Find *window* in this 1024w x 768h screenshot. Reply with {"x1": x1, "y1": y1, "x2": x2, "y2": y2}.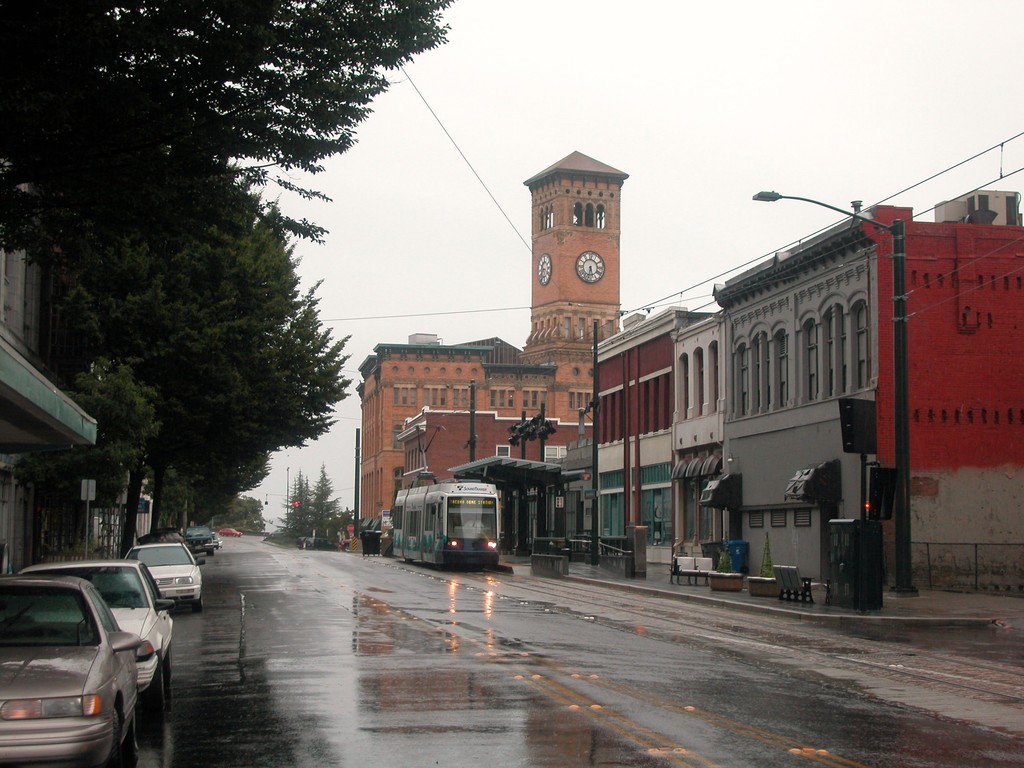
{"x1": 729, "y1": 321, "x2": 791, "y2": 421}.
